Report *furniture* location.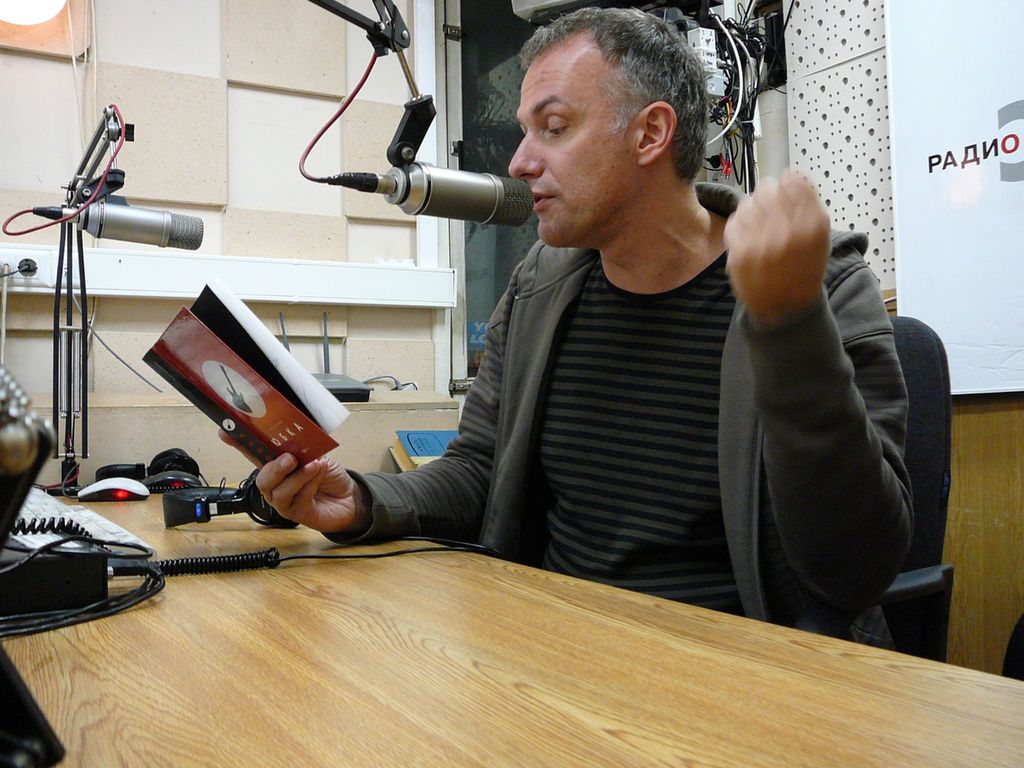
Report: locate(997, 617, 1023, 682).
